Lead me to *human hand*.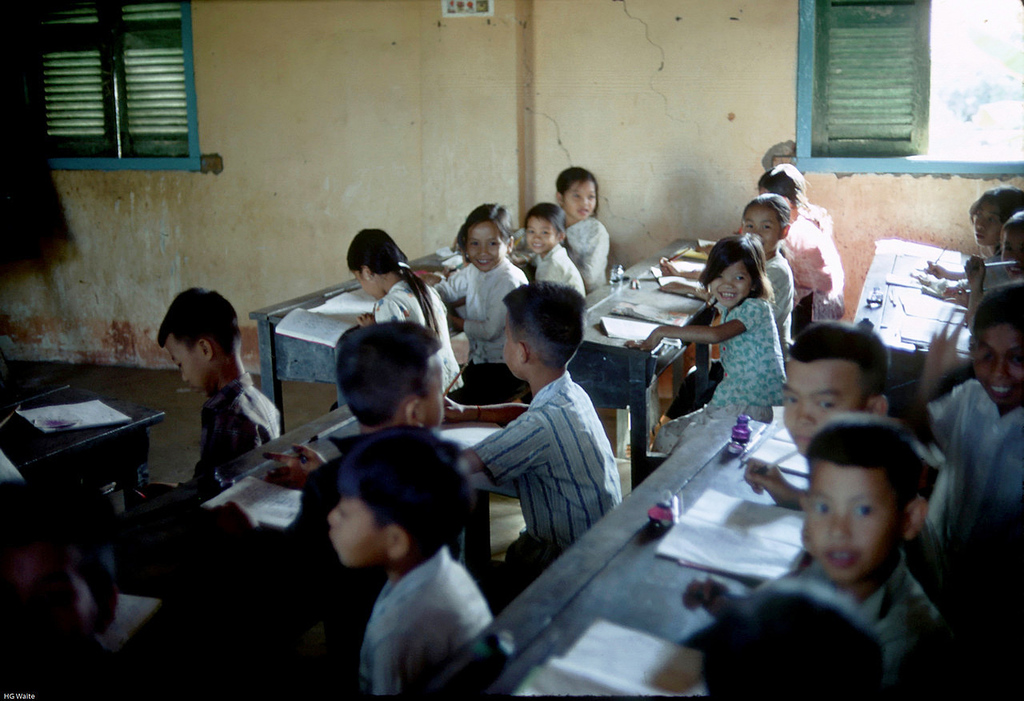
Lead to (740, 456, 793, 507).
